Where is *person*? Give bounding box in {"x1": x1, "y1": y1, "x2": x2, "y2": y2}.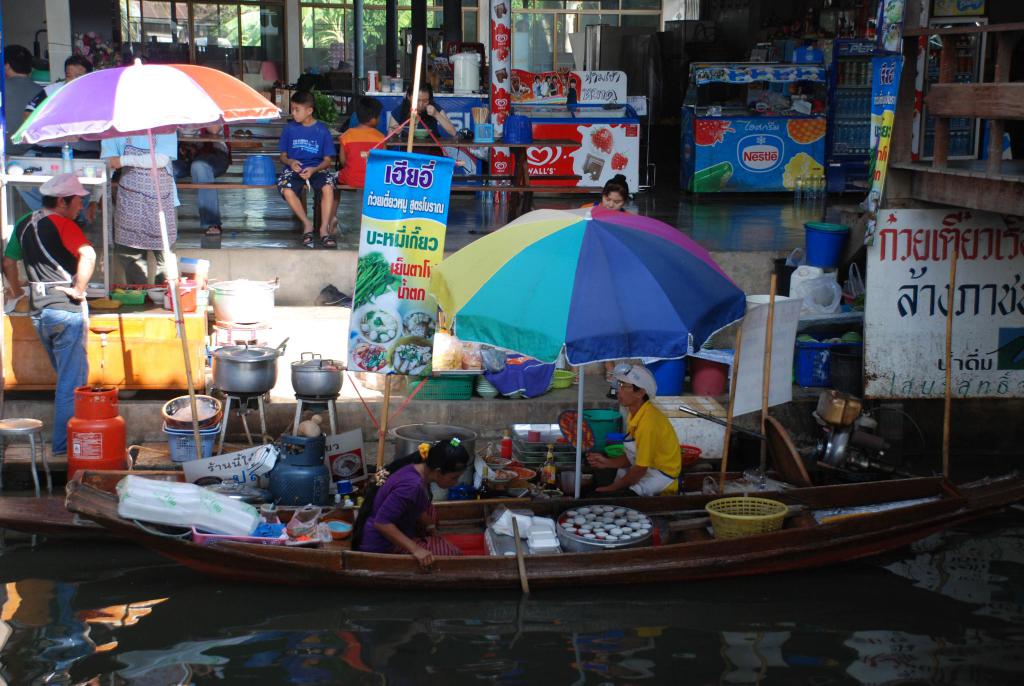
{"x1": 0, "y1": 49, "x2": 42, "y2": 202}.
